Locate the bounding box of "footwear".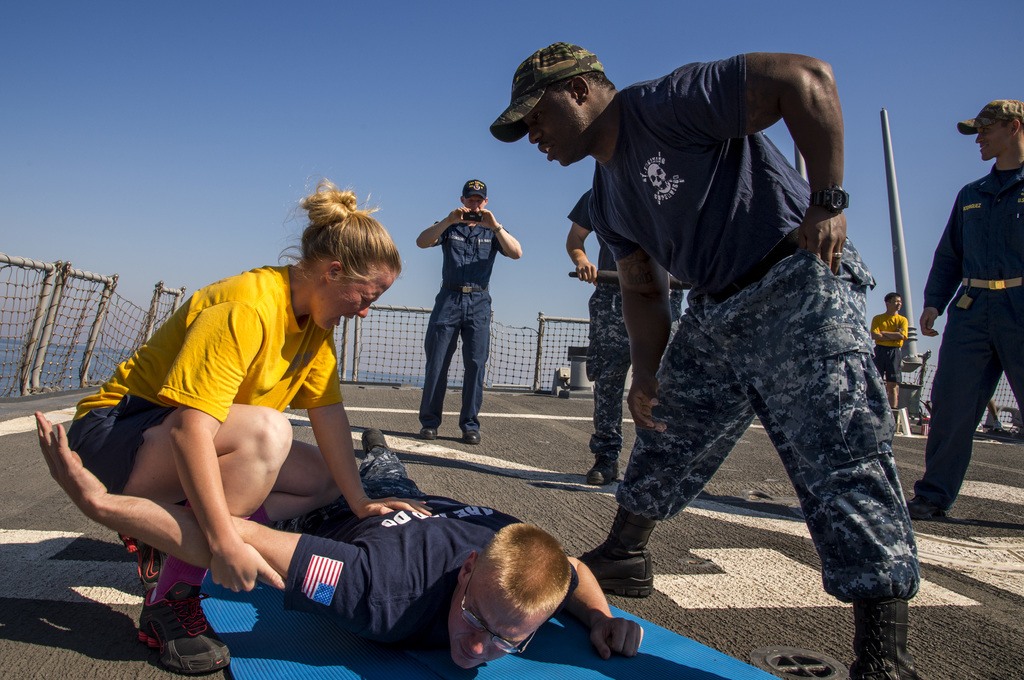
Bounding box: left=138, top=583, right=231, bottom=679.
